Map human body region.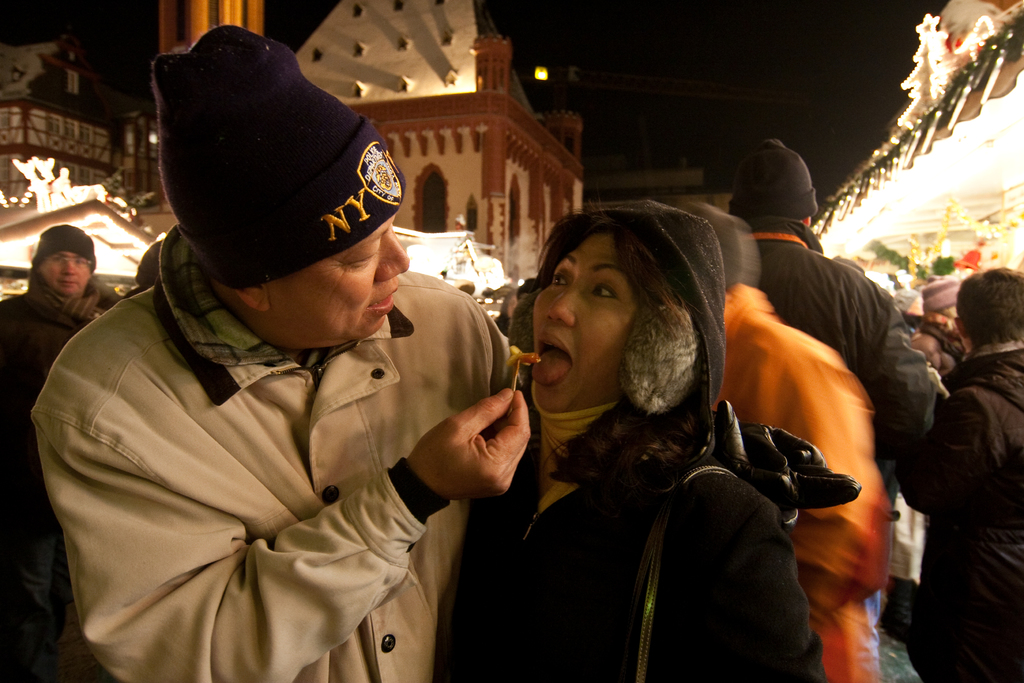
Mapped to locate(0, 217, 102, 682).
